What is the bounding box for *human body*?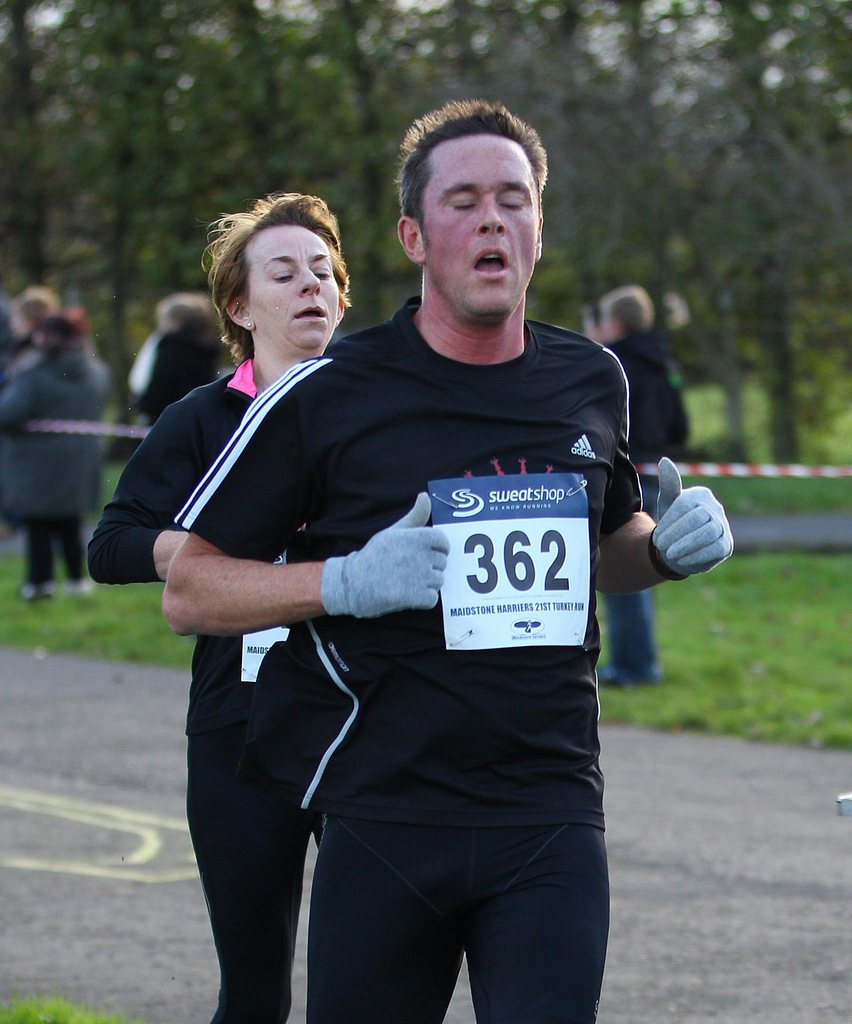
BBox(93, 193, 361, 1023).
